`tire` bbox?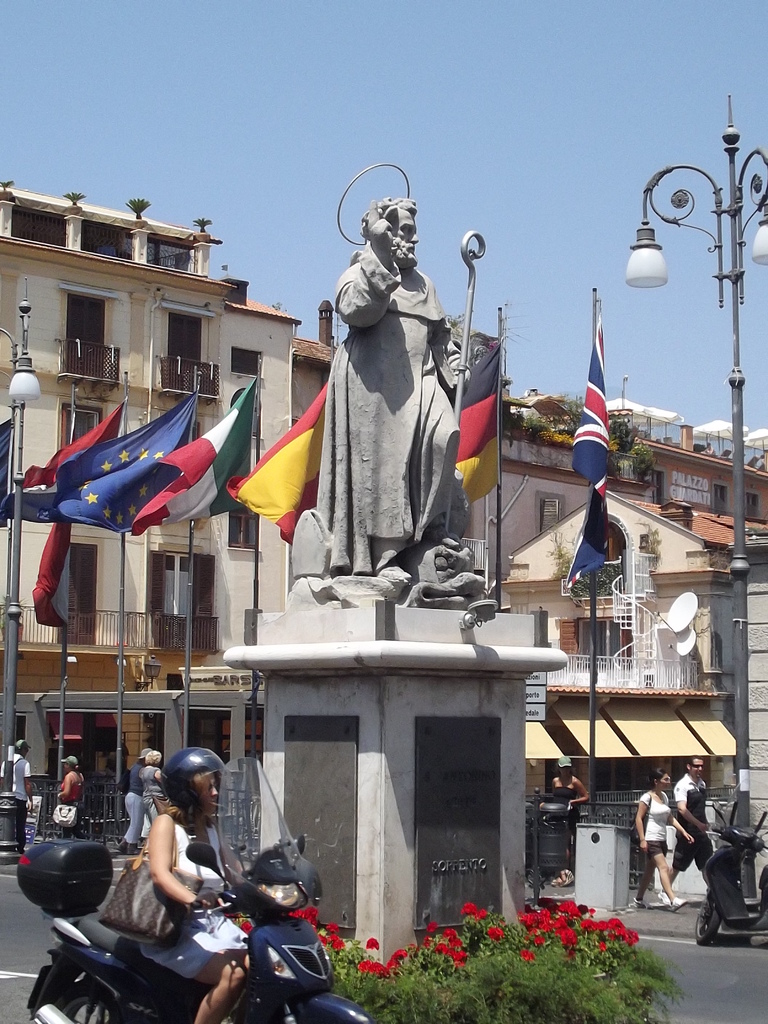
(45, 979, 134, 1023)
